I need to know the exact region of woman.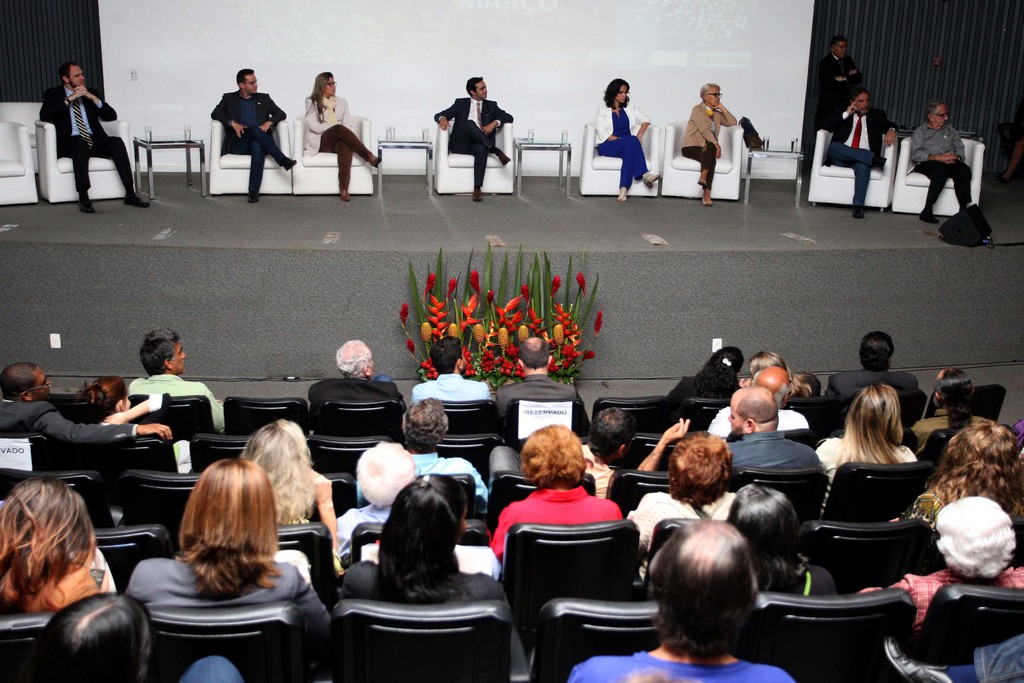
Region: (x1=817, y1=384, x2=917, y2=481).
